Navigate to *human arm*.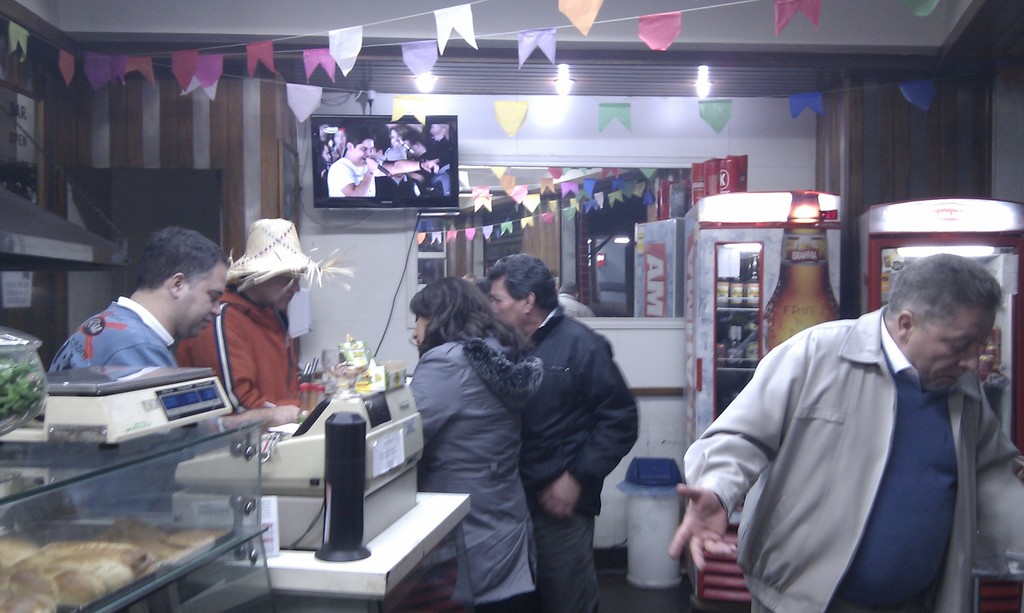
Navigation target: detection(665, 347, 802, 567).
